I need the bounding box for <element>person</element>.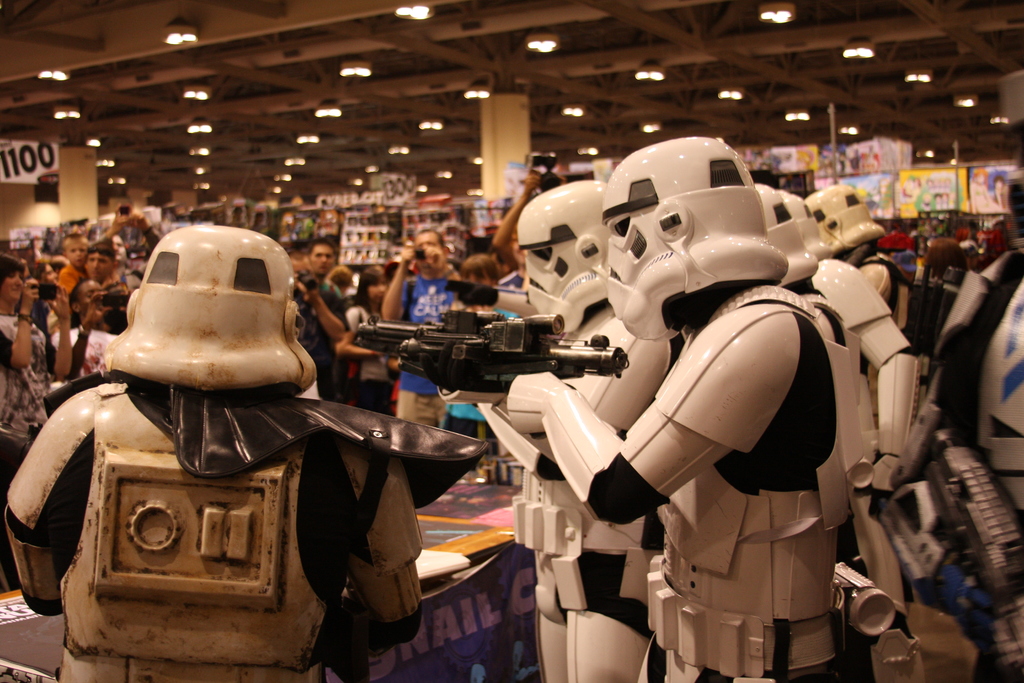
Here it is: Rect(374, 209, 432, 429).
